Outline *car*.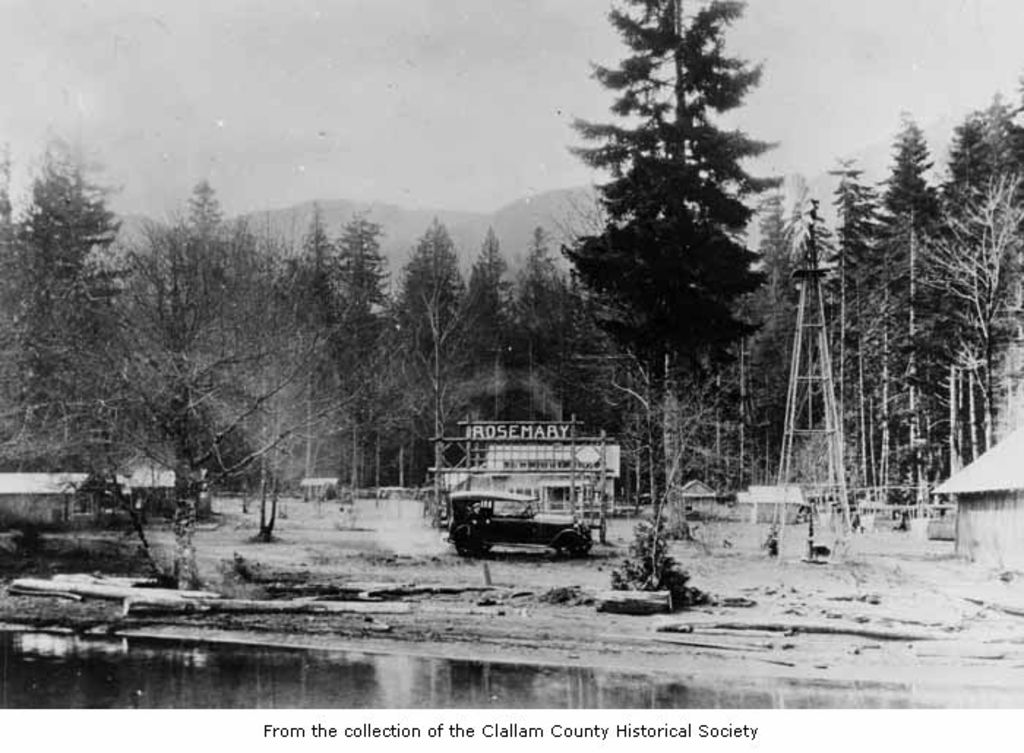
Outline: <box>439,485,595,560</box>.
